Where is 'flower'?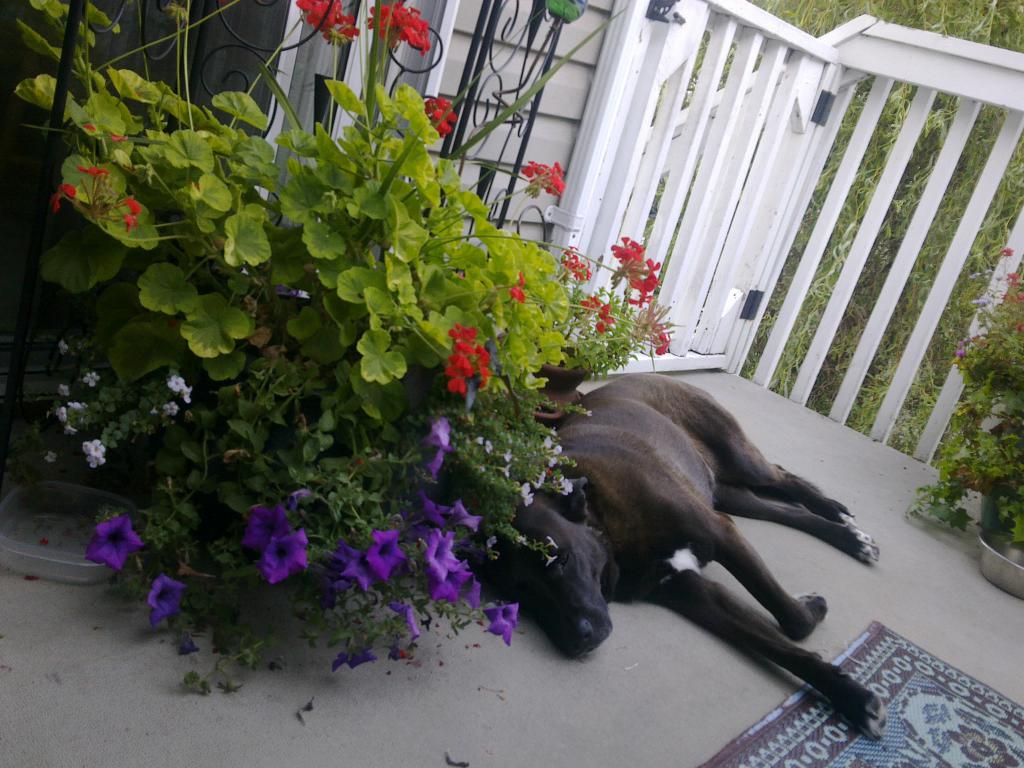
bbox(593, 300, 622, 337).
